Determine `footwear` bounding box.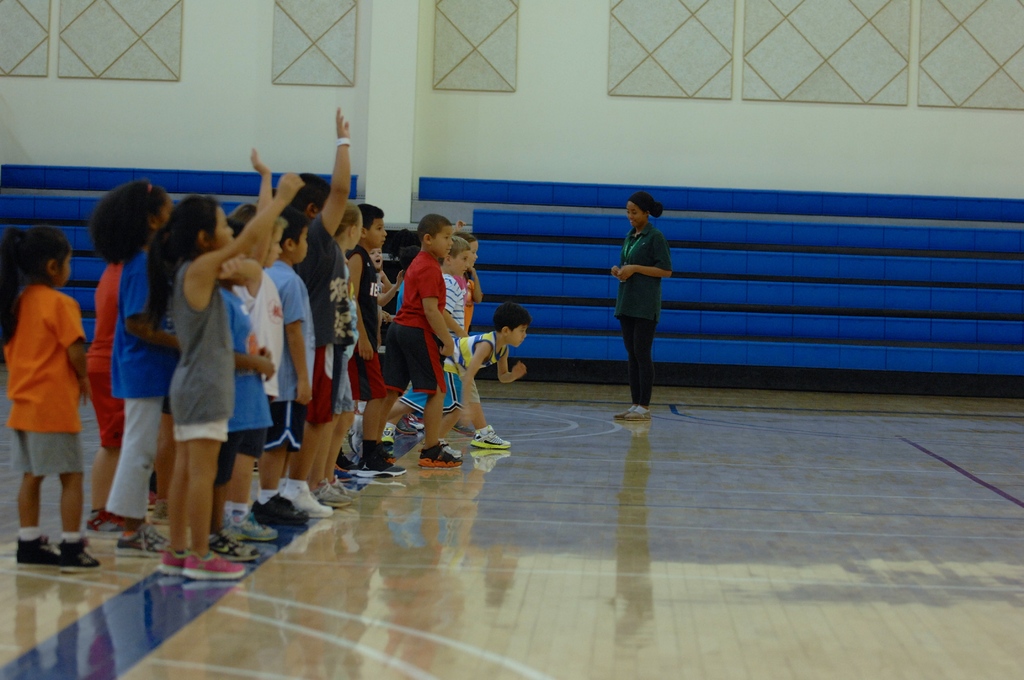
Determined: bbox(156, 545, 189, 576).
